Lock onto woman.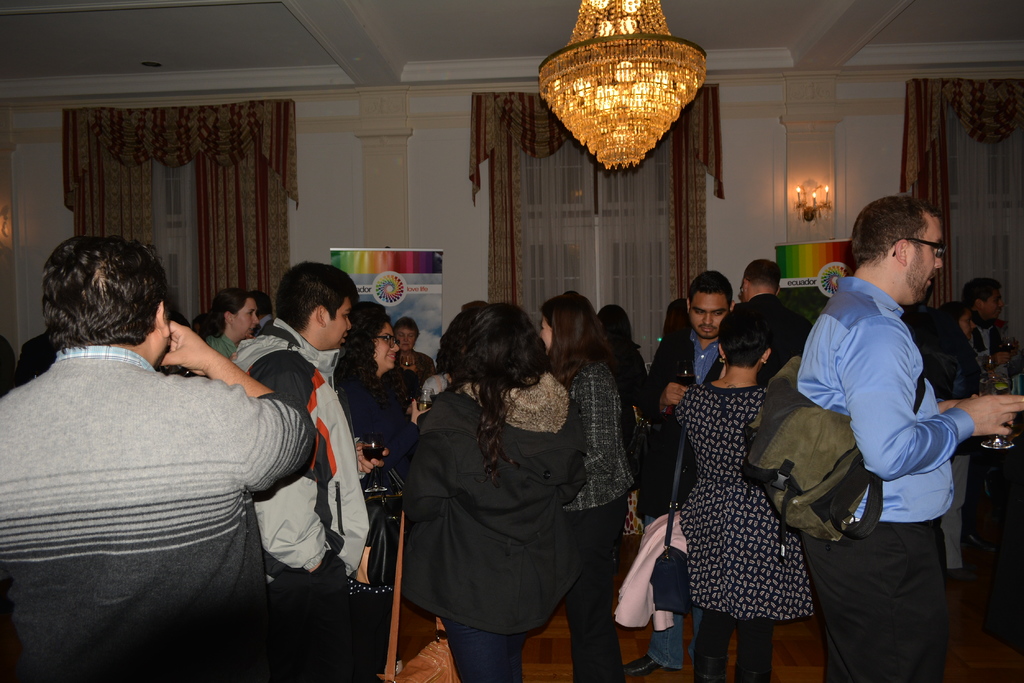
Locked: <bbox>535, 293, 632, 682</bbox>.
